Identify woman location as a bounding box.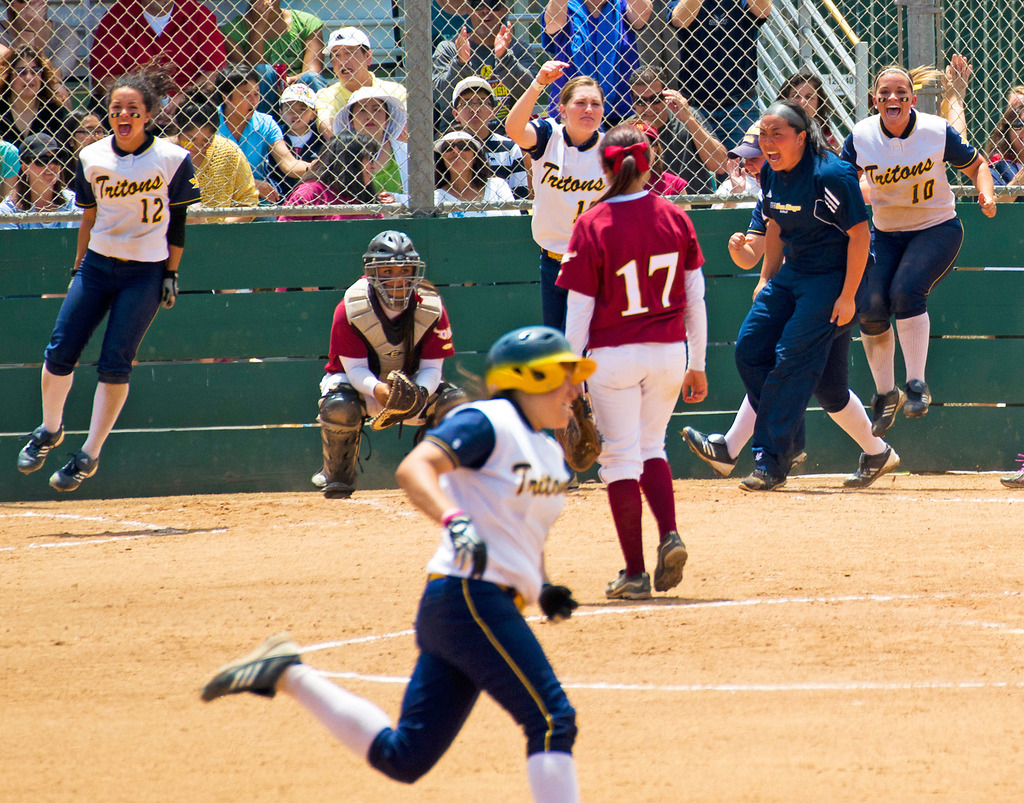
region(211, 54, 310, 207).
